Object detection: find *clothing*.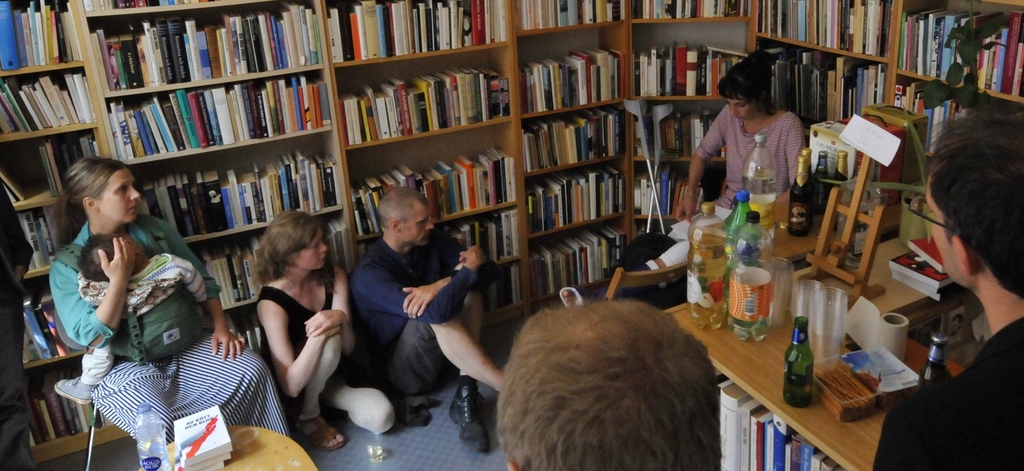
detection(260, 264, 396, 434).
